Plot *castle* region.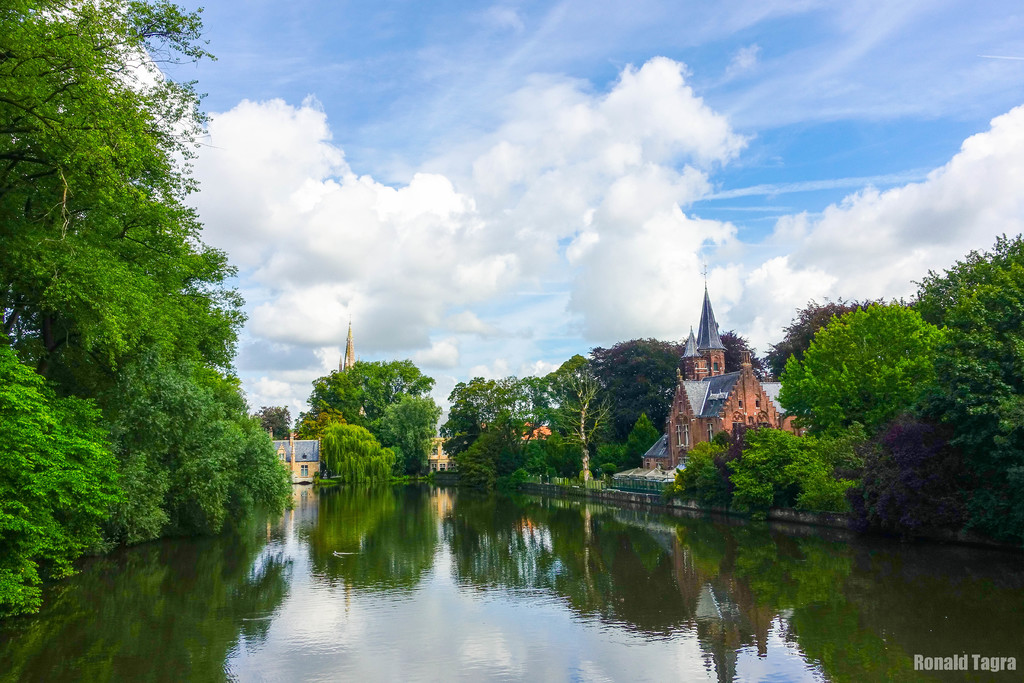
Plotted at (641,274,813,473).
